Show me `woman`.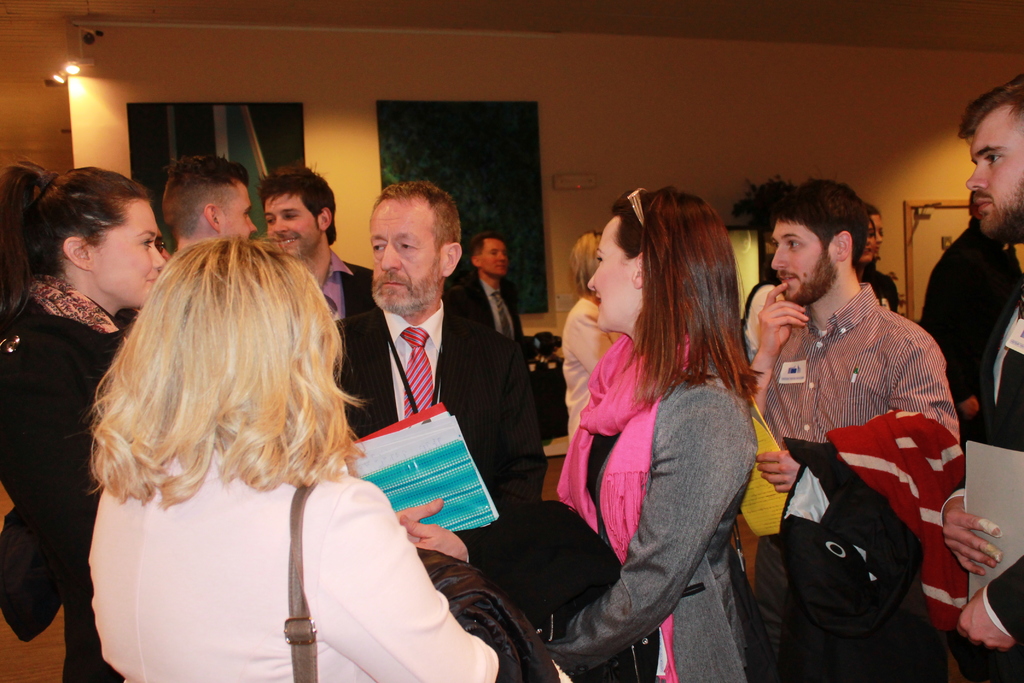
`woman` is here: [855, 202, 896, 311].
